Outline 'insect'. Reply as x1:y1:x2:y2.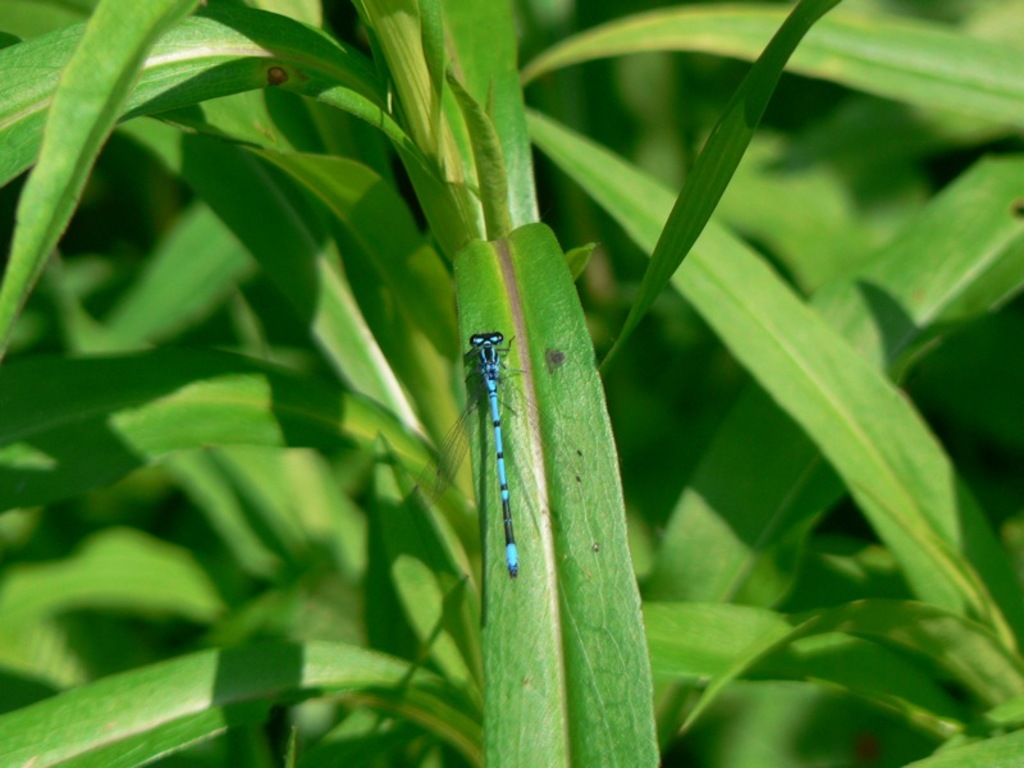
398:330:585:579.
